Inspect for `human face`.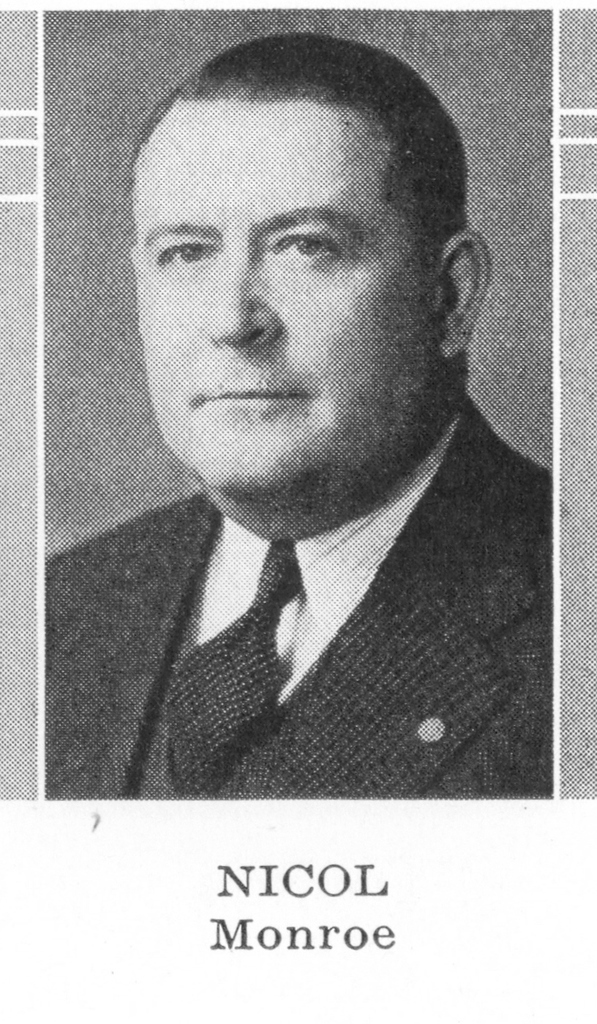
Inspection: 134 100 437 498.
